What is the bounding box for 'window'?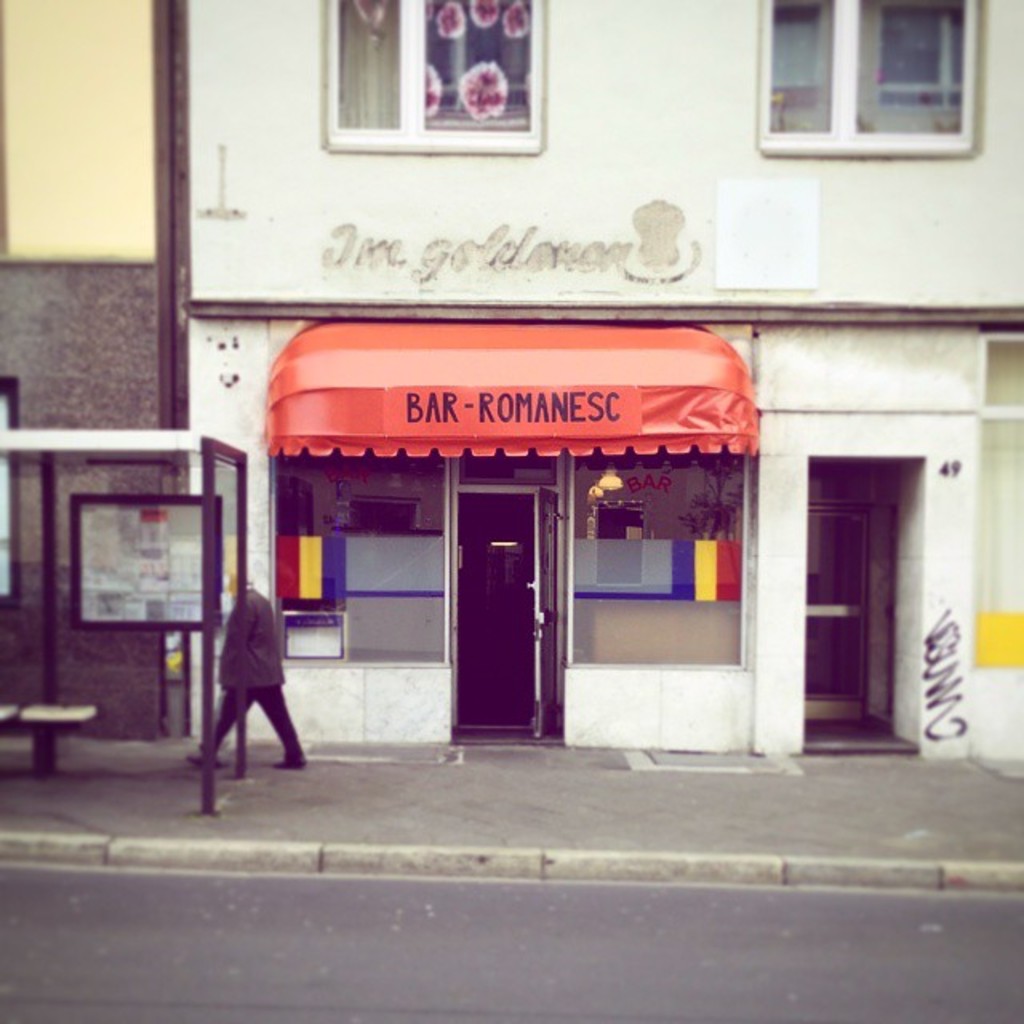
locate(326, 0, 555, 158).
